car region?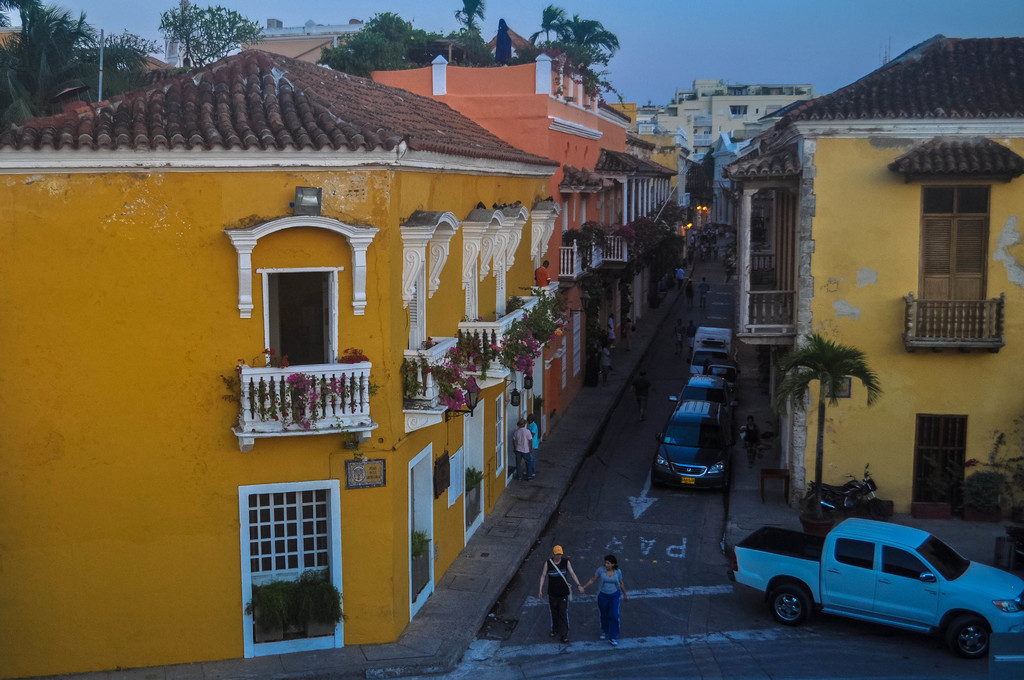
left=738, top=496, right=1023, bottom=667
